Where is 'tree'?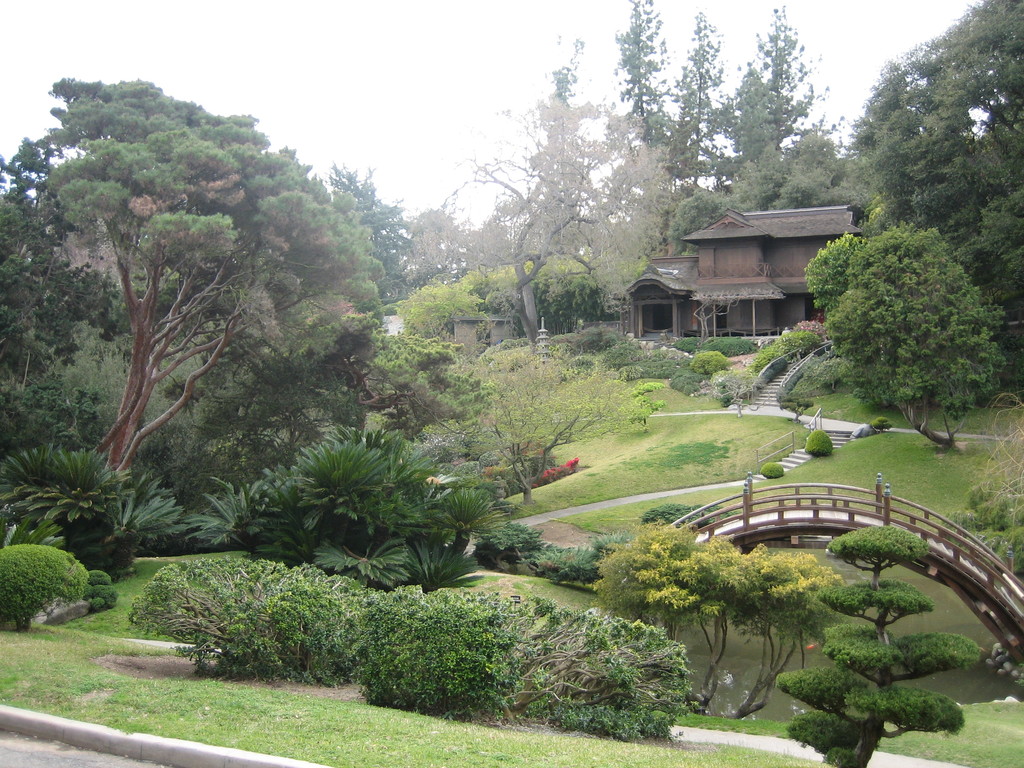
detection(476, 359, 657, 488).
